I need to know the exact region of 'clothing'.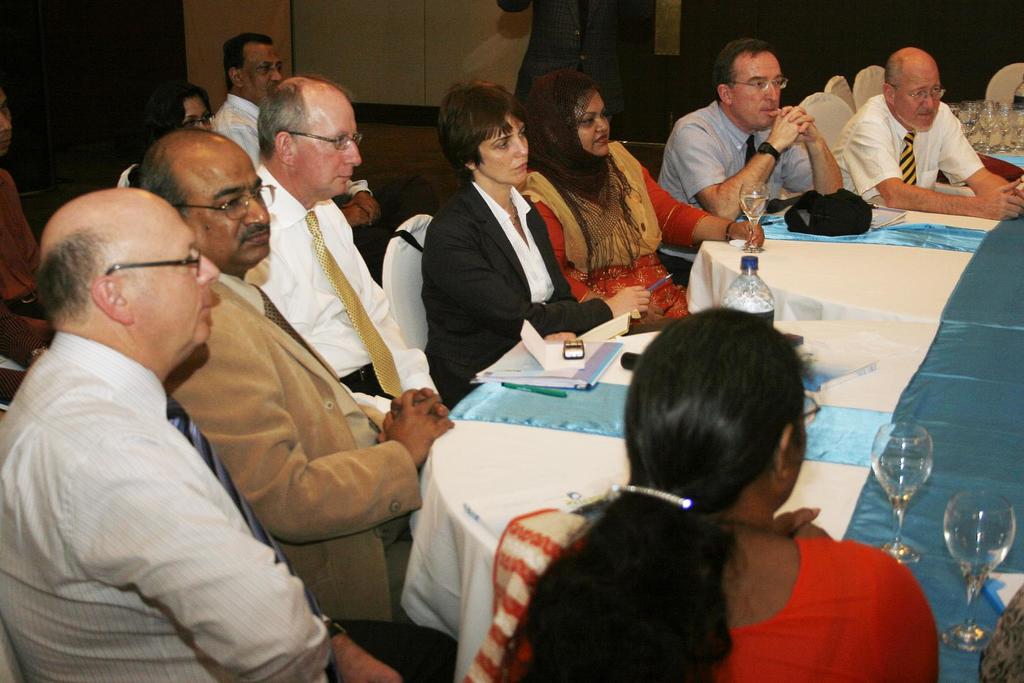
Region: bbox=[214, 93, 274, 168].
